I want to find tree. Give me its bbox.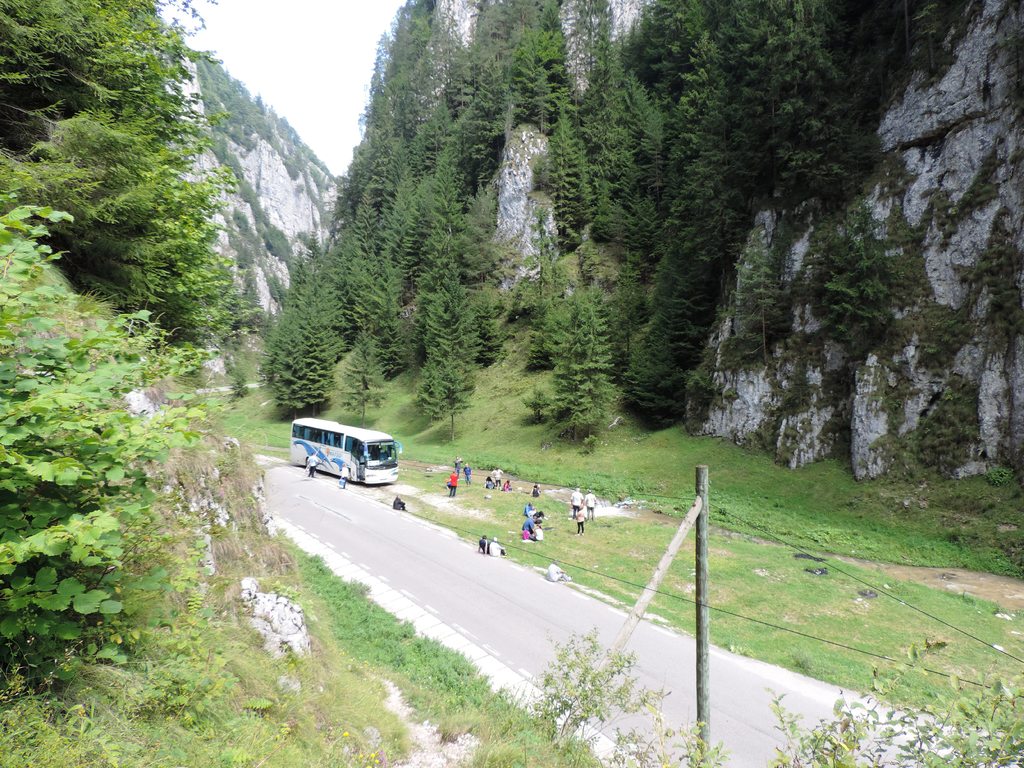
select_region(360, 268, 408, 373).
